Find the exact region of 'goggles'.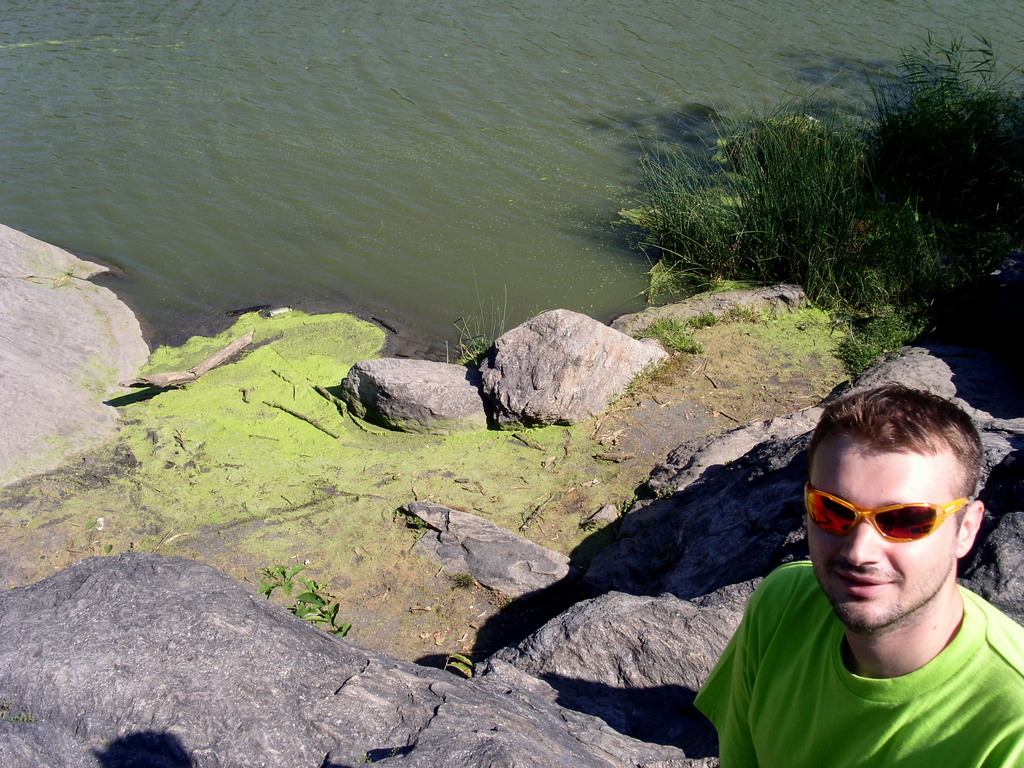
Exact region: detection(796, 477, 983, 549).
